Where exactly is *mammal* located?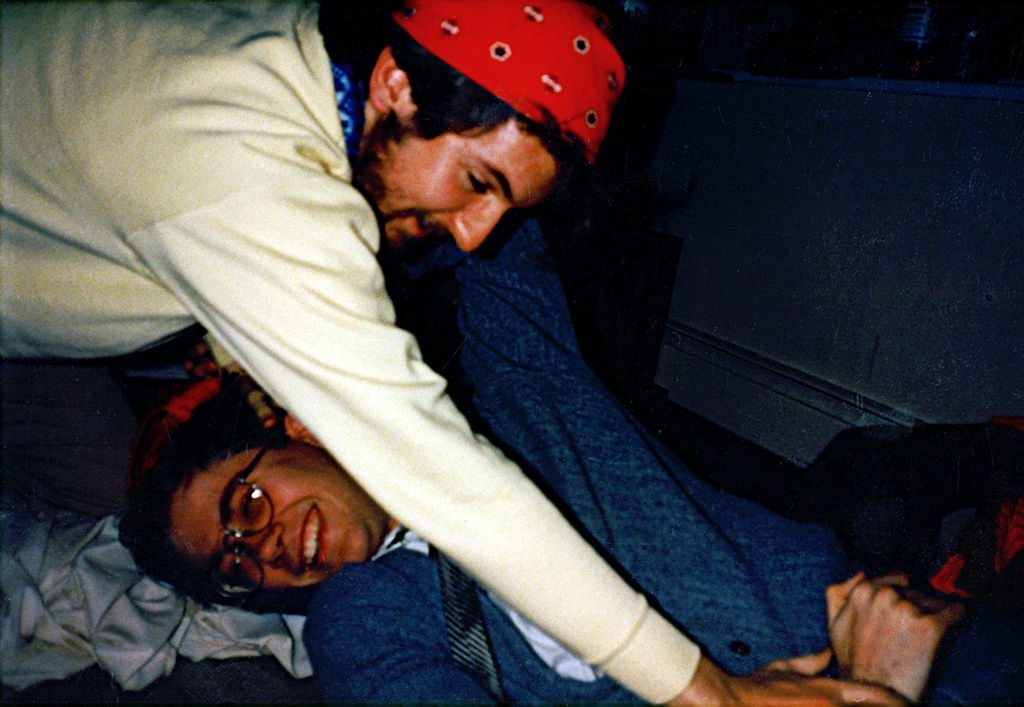
Its bounding box is [122,214,1023,706].
